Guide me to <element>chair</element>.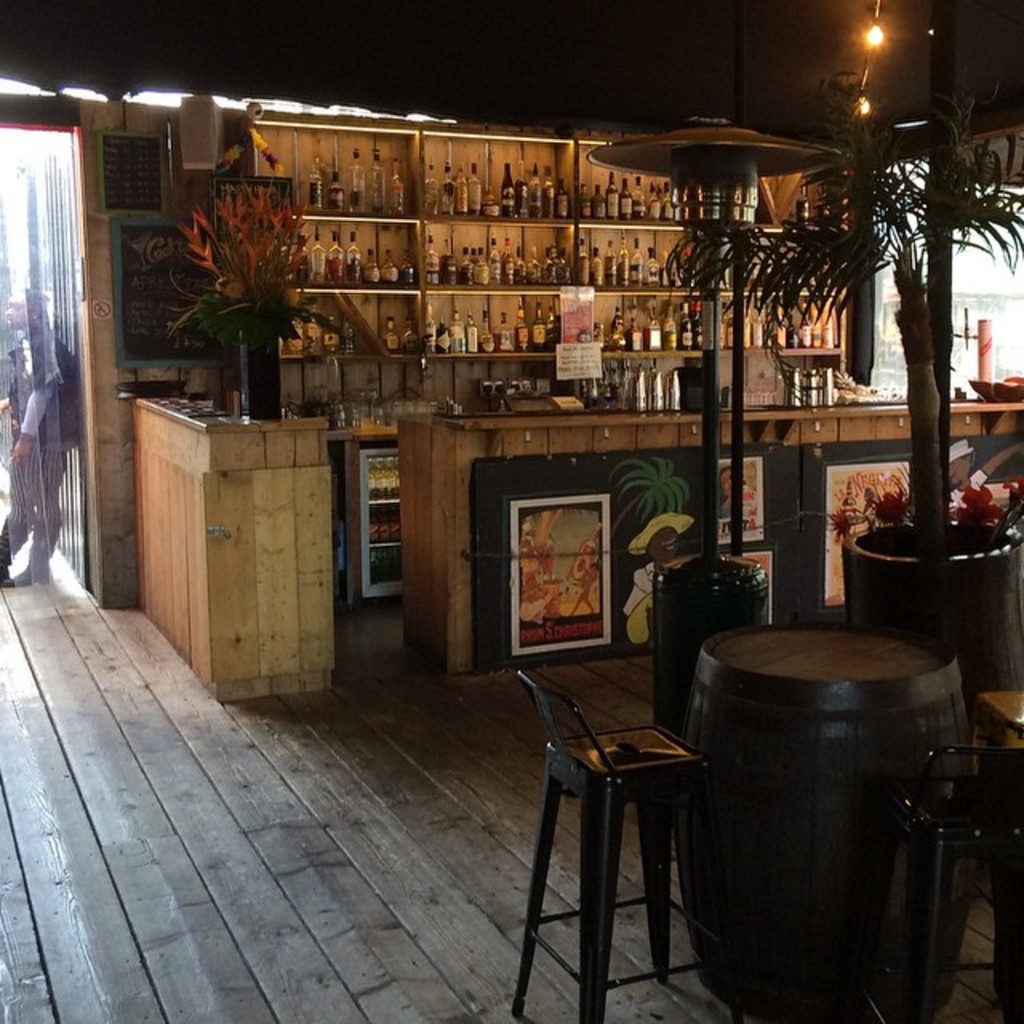
Guidance: [642,546,771,845].
